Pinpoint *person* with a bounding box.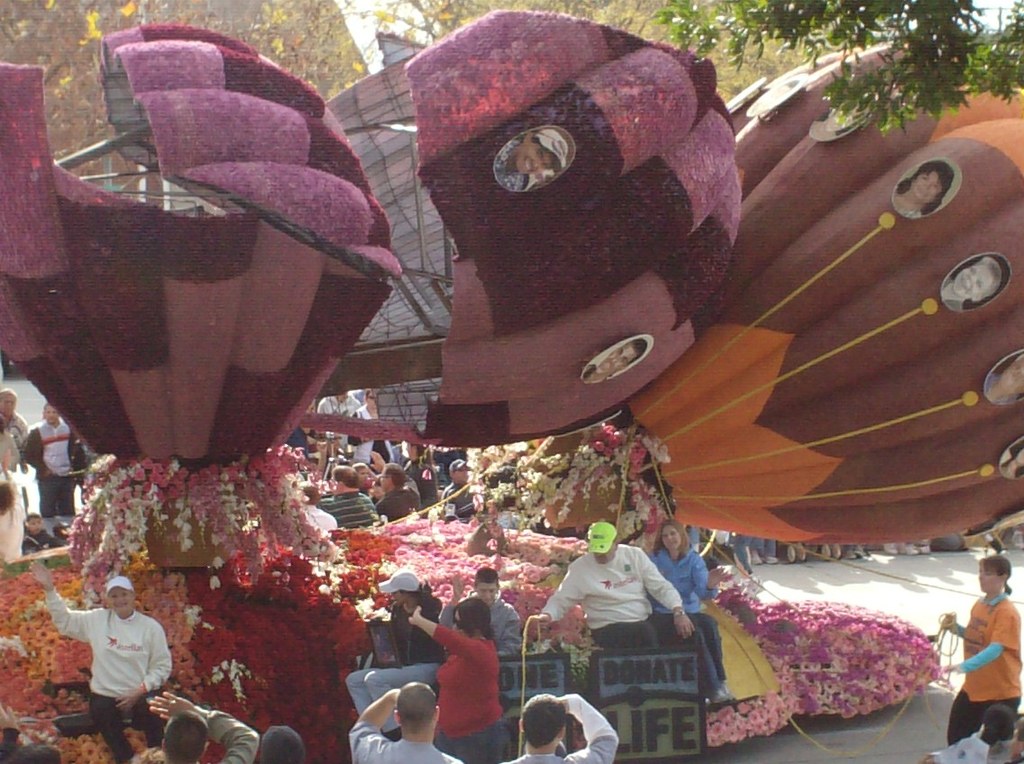
{"x1": 140, "y1": 686, "x2": 254, "y2": 763}.
